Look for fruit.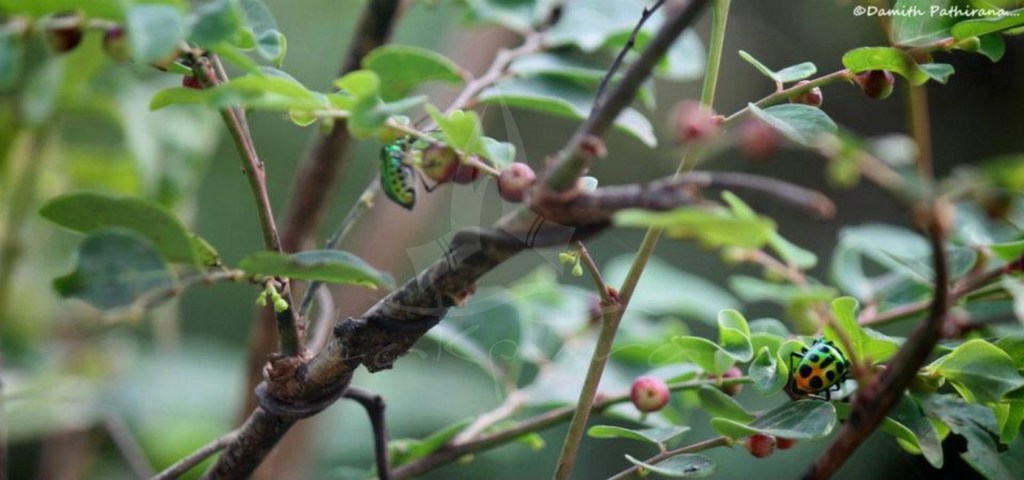
Found: bbox=(420, 142, 458, 192).
